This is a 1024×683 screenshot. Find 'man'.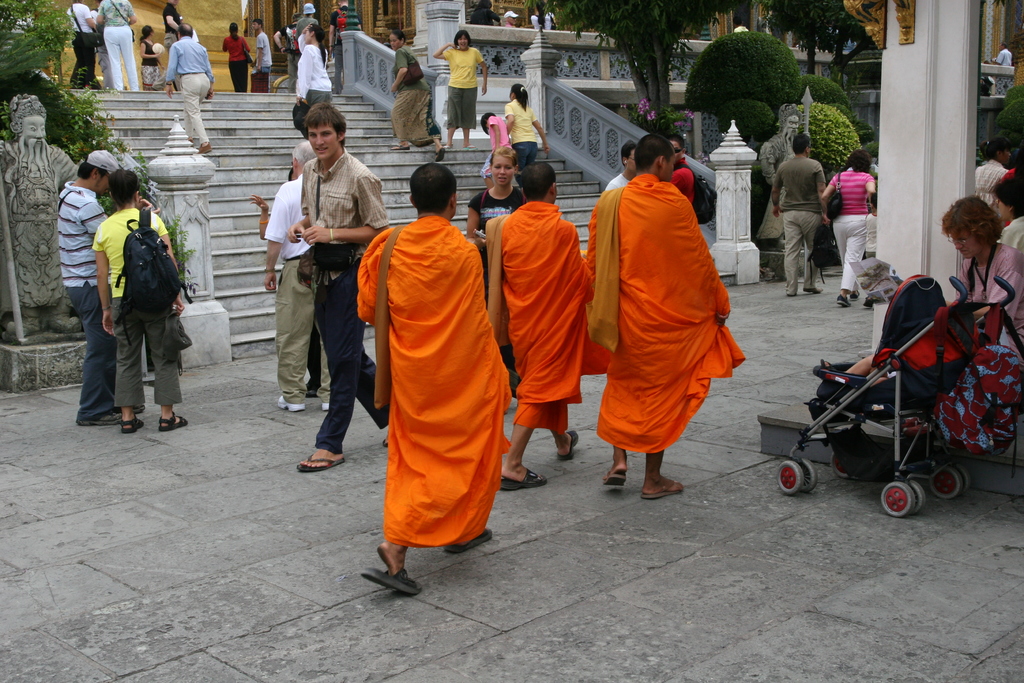
Bounding box: (left=663, top=133, right=700, bottom=213).
